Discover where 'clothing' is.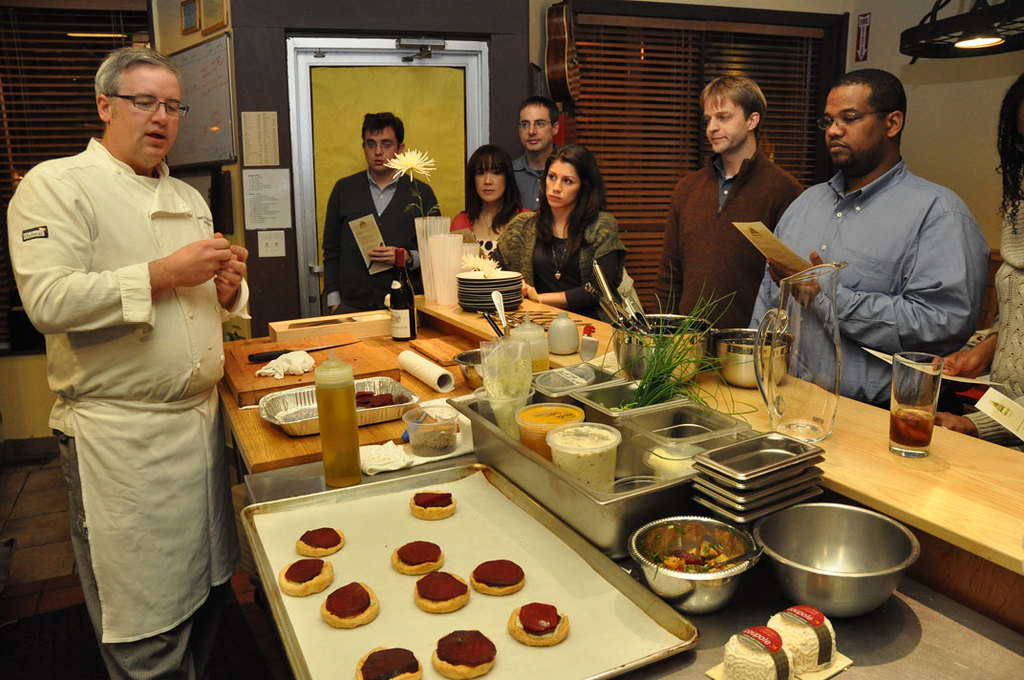
Discovered at left=451, top=207, right=527, bottom=255.
